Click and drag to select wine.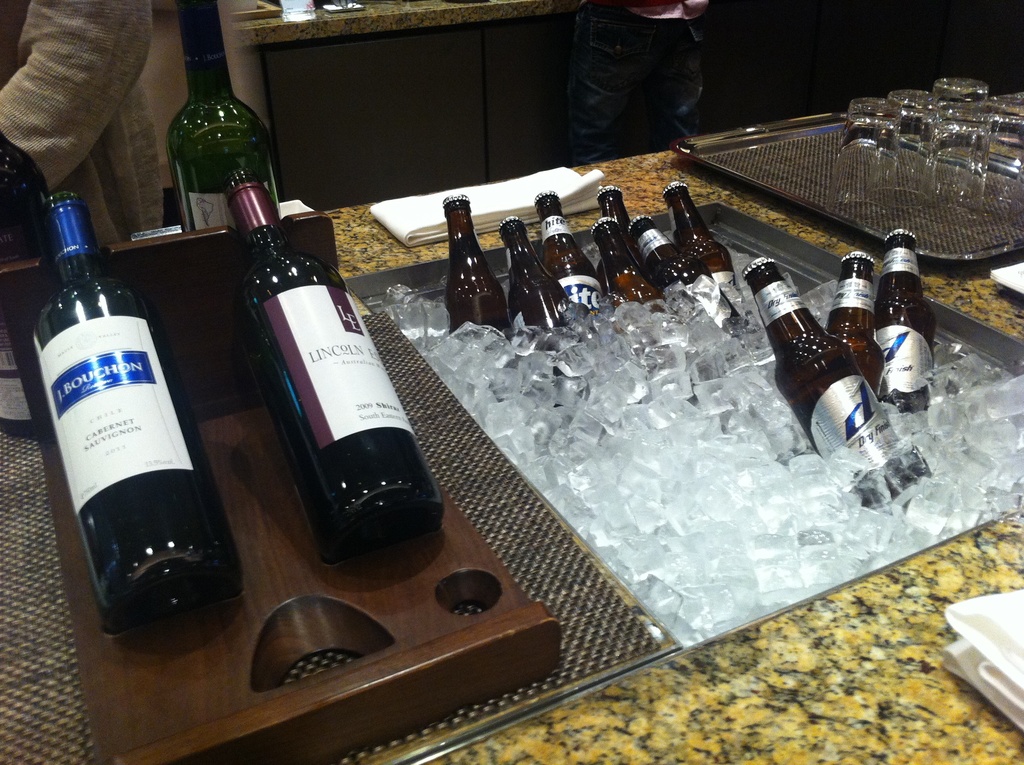
Selection: bbox(677, 177, 764, 329).
